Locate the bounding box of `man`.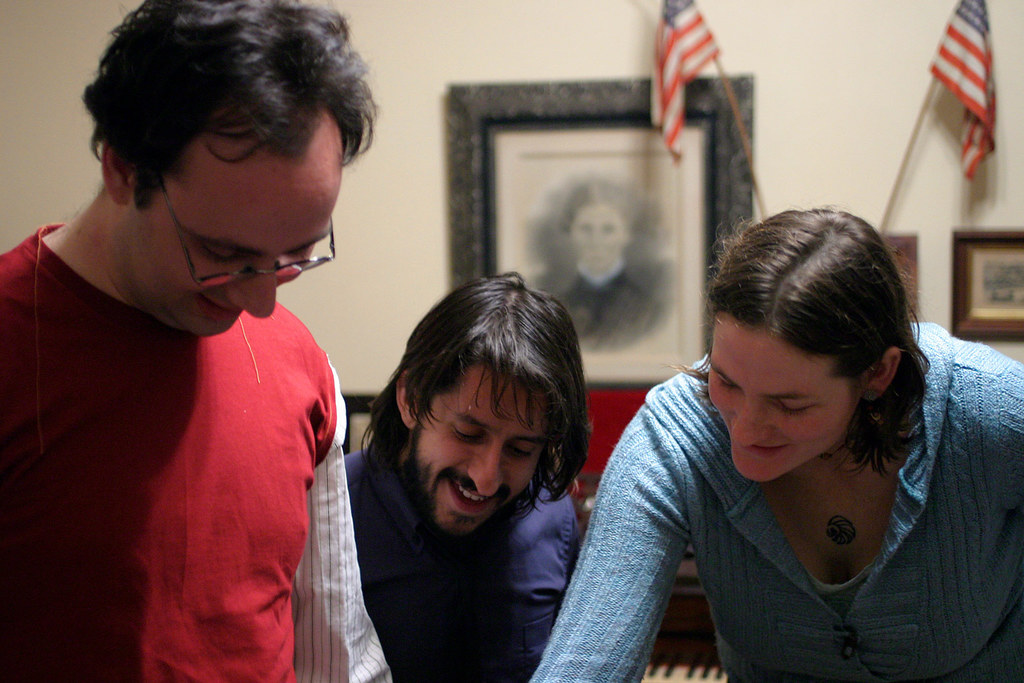
Bounding box: [11, 11, 419, 678].
